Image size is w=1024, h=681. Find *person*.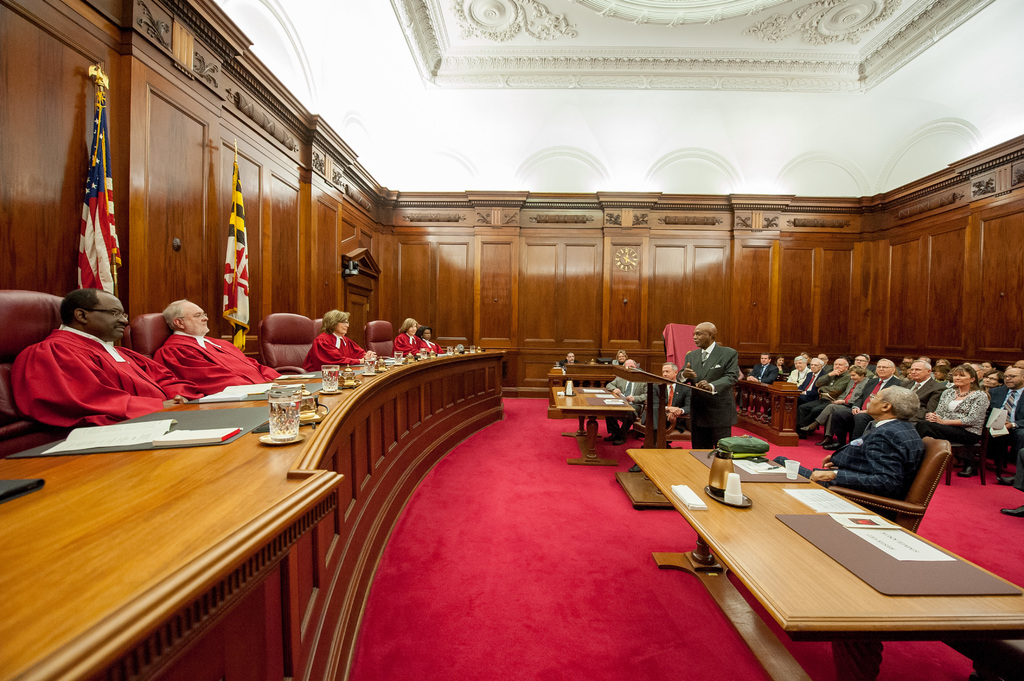
x1=602 y1=353 x2=652 y2=449.
